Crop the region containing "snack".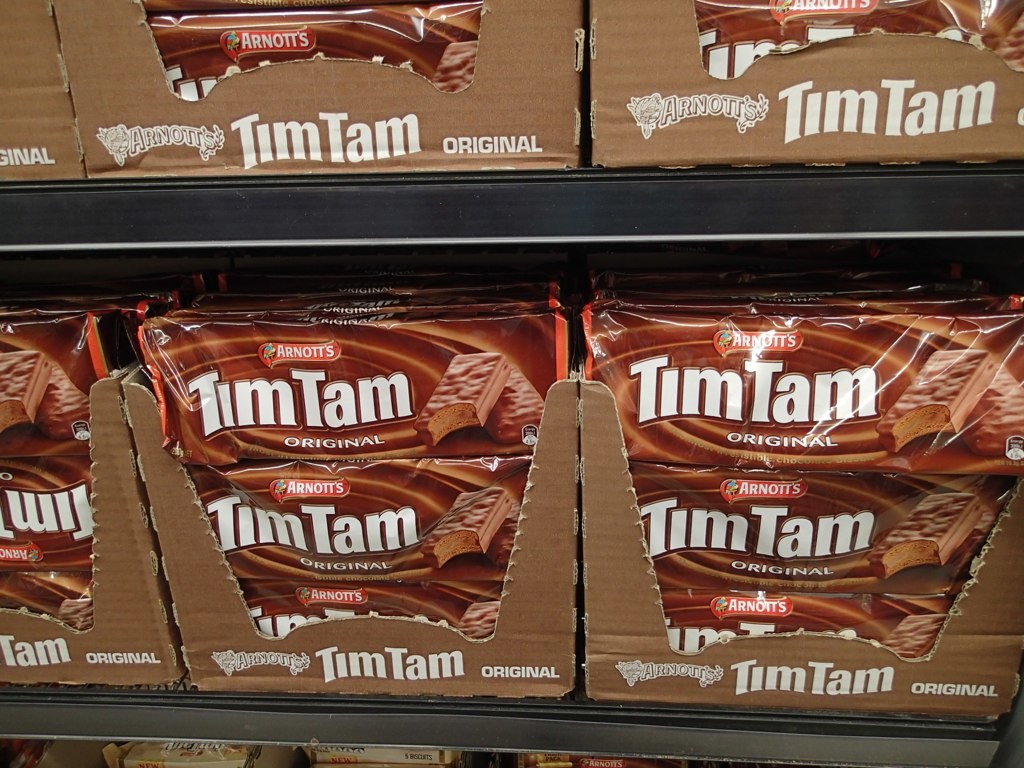
Crop region: (870,346,995,460).
